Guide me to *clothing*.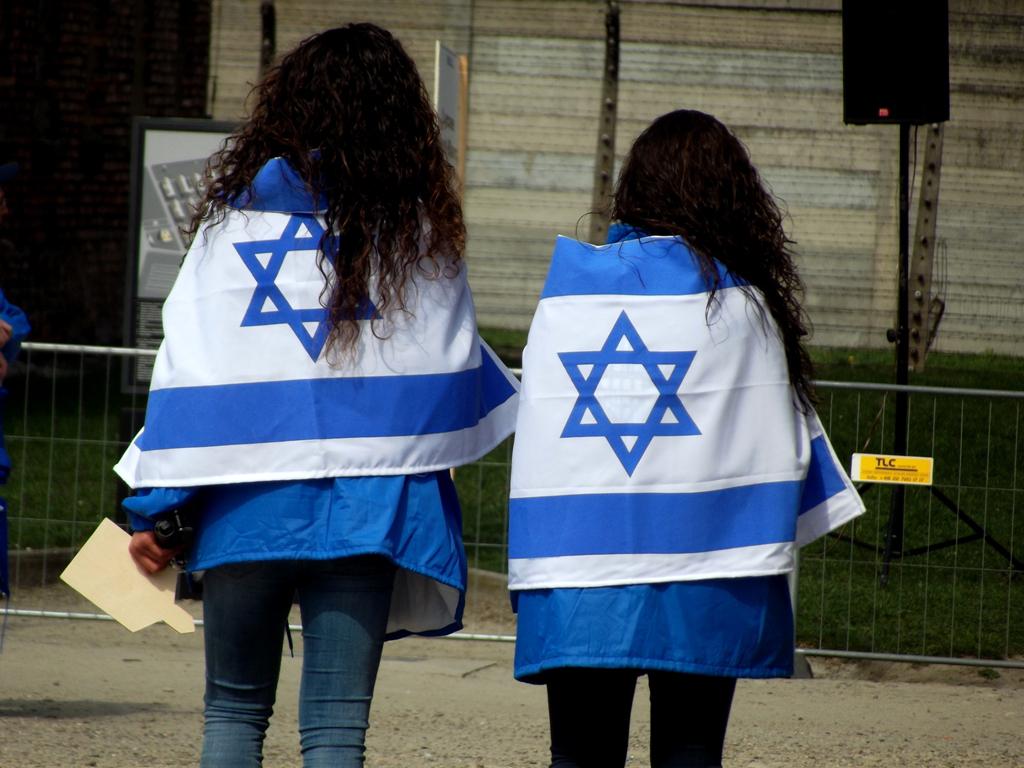
Guidance: crop(507, 235, 870, 767).
